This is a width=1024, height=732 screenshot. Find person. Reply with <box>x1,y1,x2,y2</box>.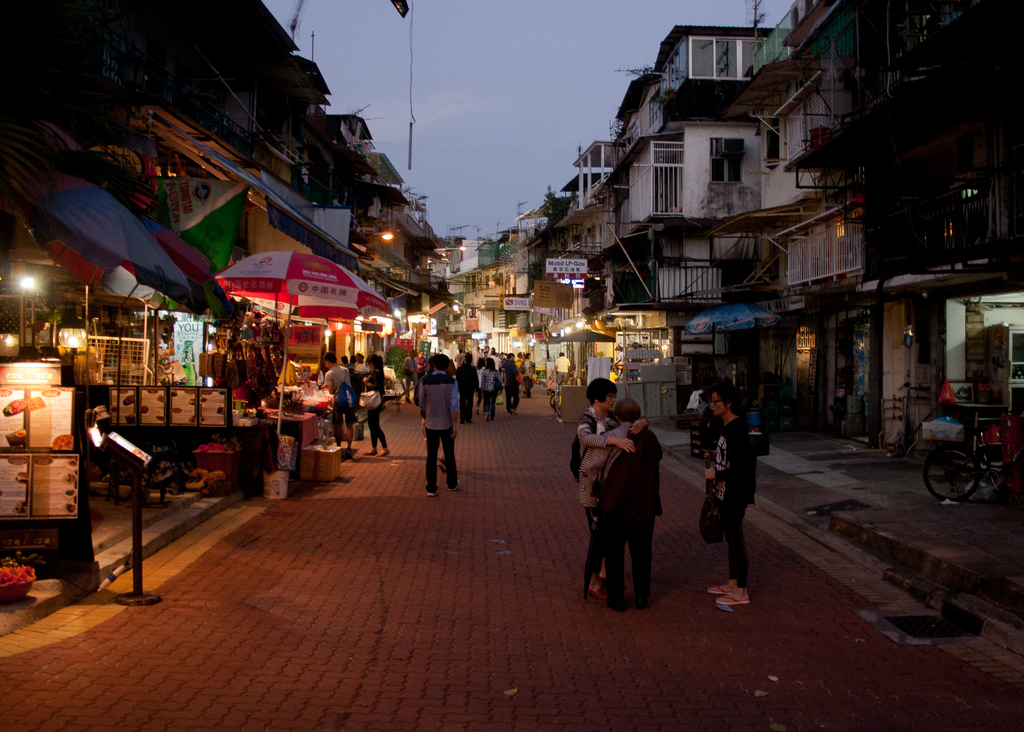
<box>422,361,456,493</box>.
